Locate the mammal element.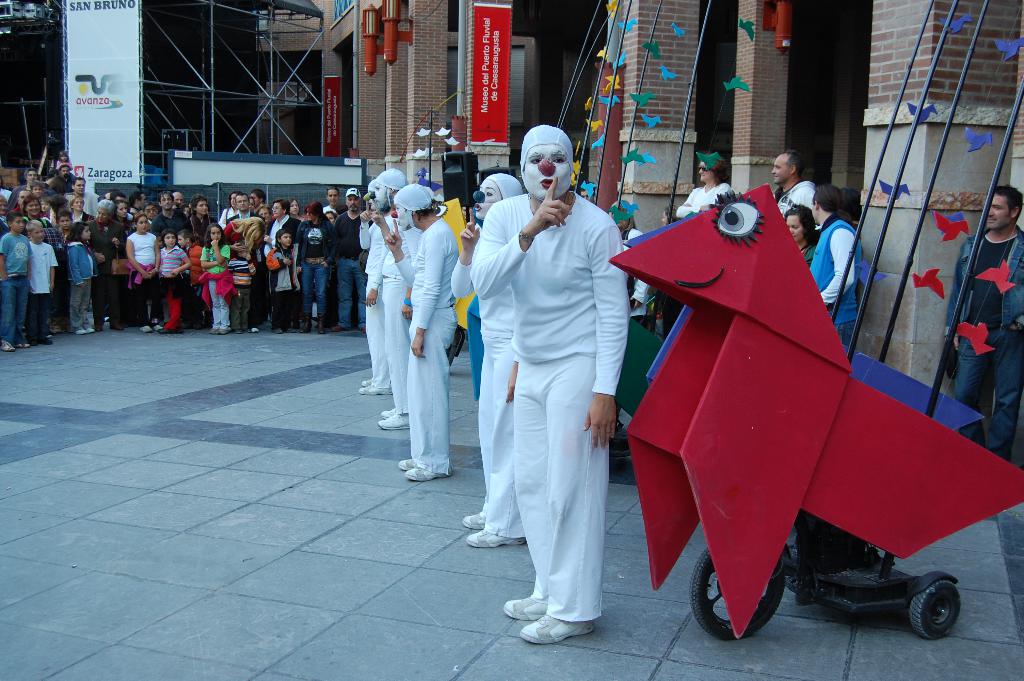
Element bbox: 472/129/637/650.
